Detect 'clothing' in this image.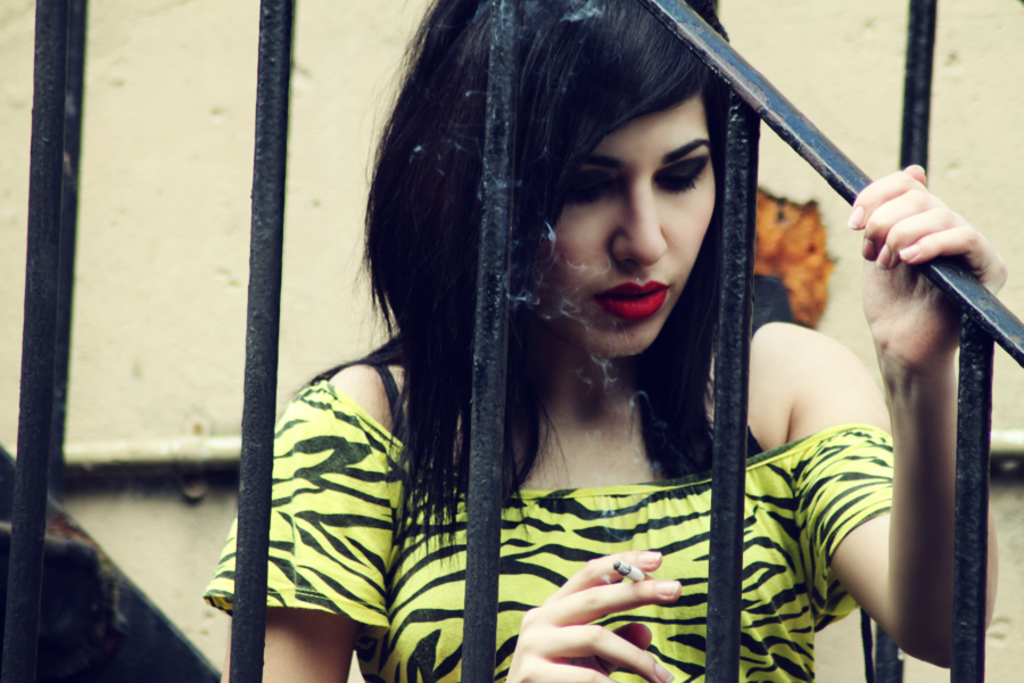
Detection: l=184, t=405, r=914, b=682.
